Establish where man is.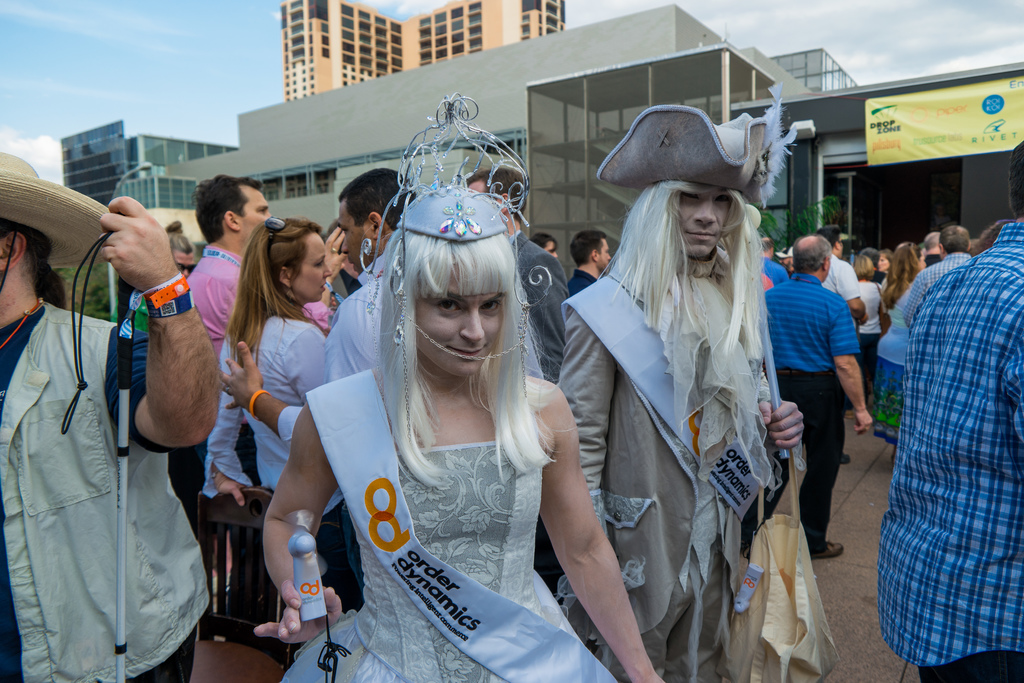
Established at 323, 220, 366, 294.
